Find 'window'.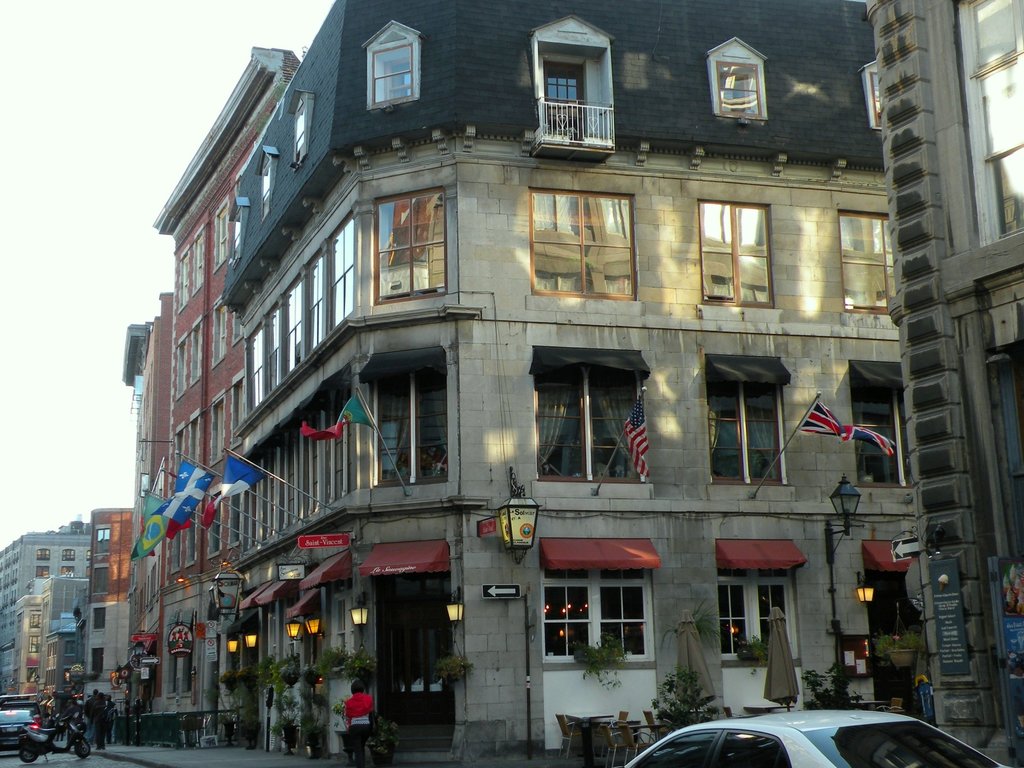
bbox=(518, 344, 653, 486).
